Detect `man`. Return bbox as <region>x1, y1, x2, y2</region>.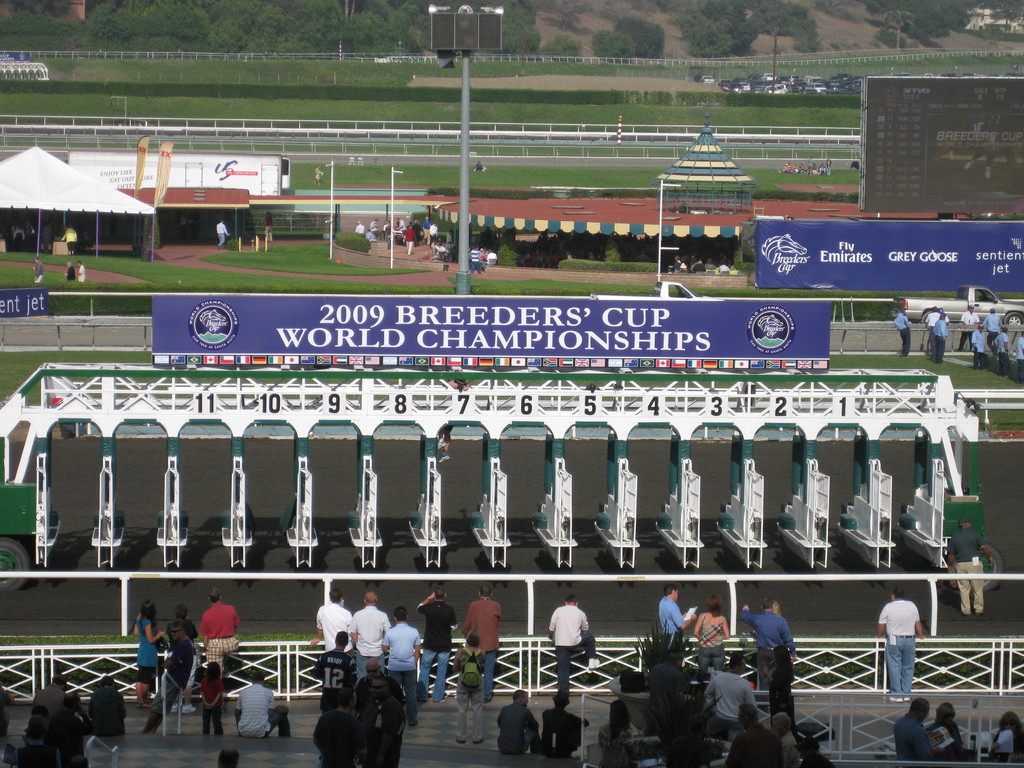
<region>311, 630, 357, 716</region>.
